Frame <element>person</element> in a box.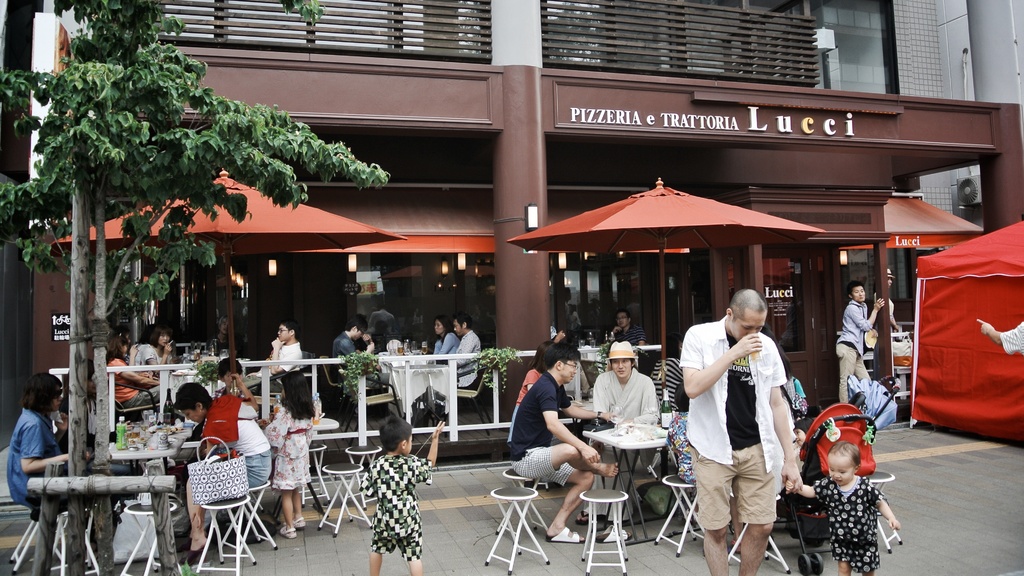
pyautogui.locateOnScreen(271, 372, 316, 536).
